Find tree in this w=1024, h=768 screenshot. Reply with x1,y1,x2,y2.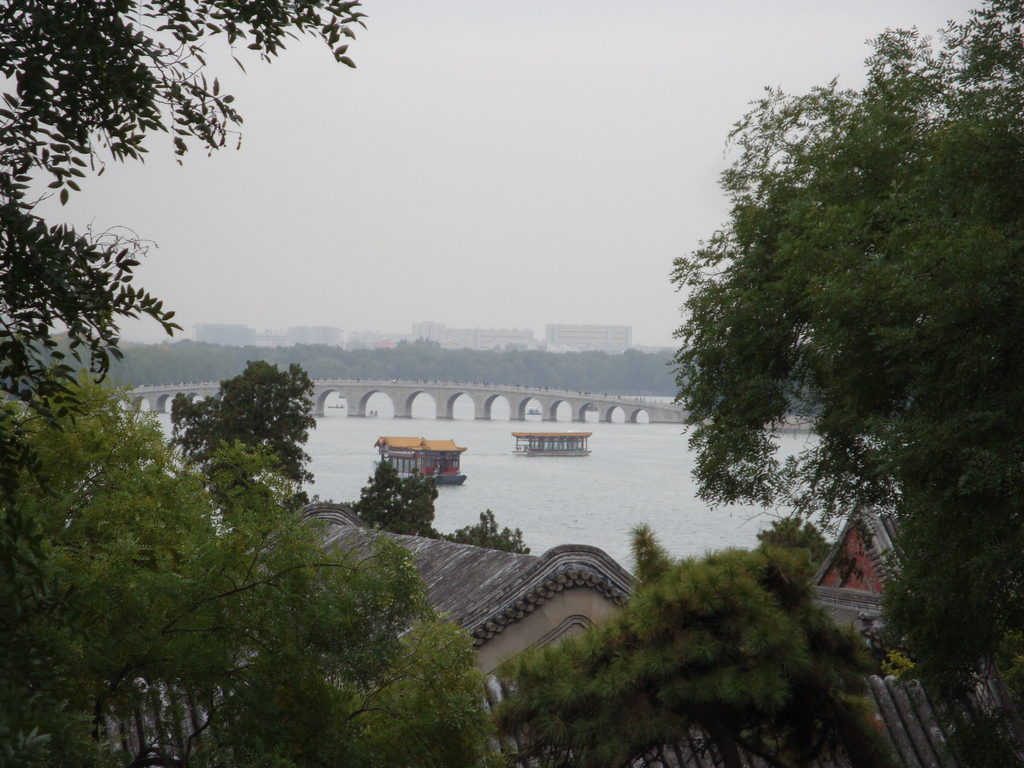
0,0,364,423.
